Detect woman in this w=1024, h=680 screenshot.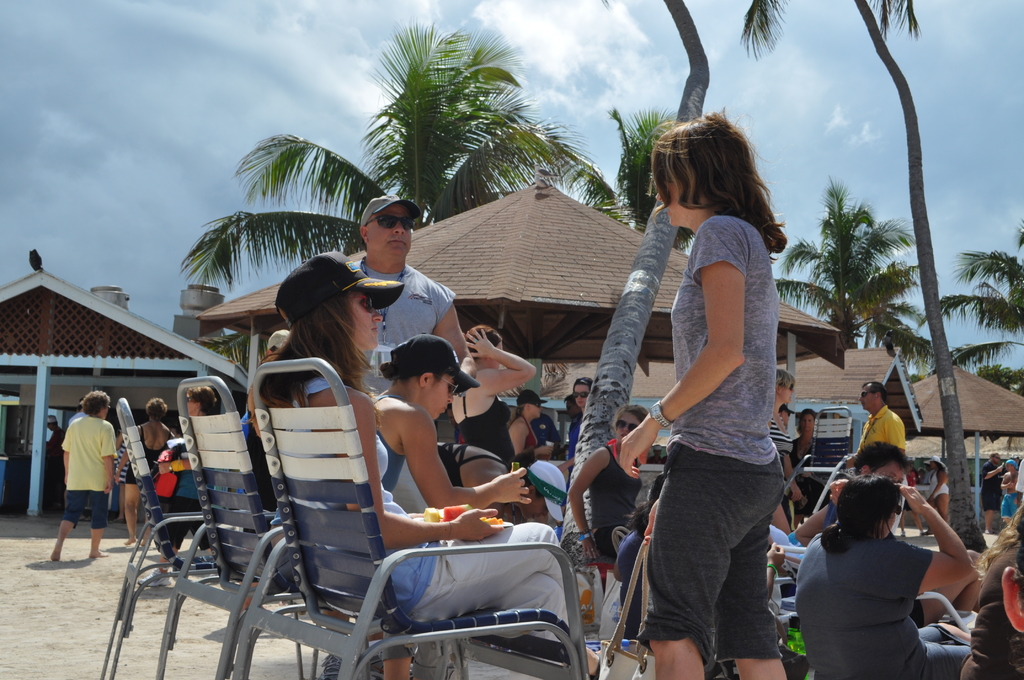
Detection: box(245, 248, 605, 679).
